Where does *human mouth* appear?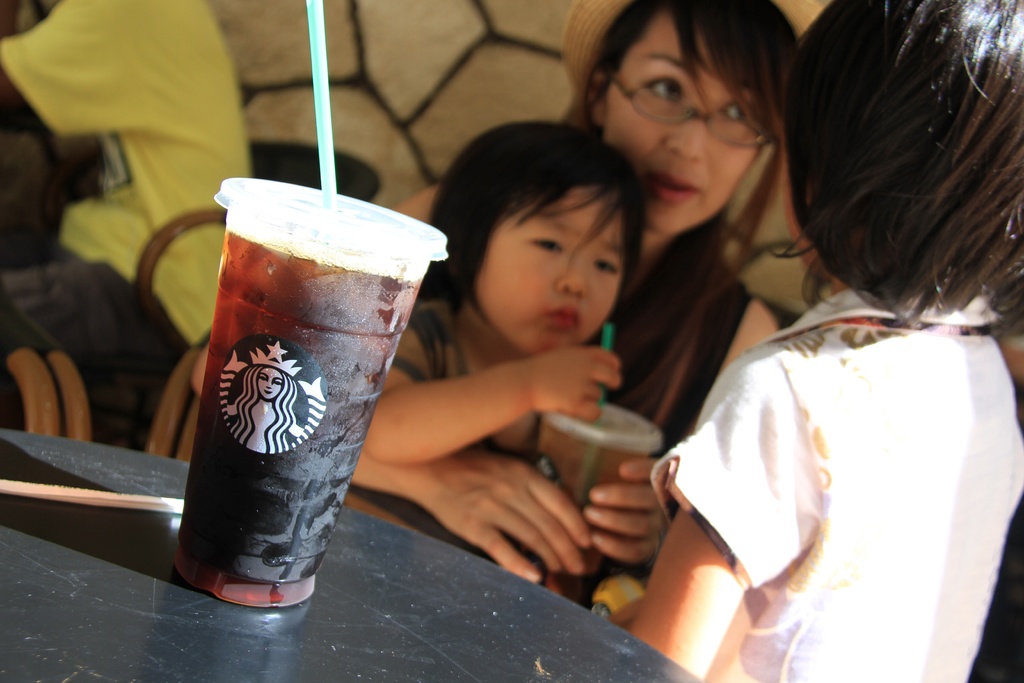
Appears at region(547, 303, 576, 331).
